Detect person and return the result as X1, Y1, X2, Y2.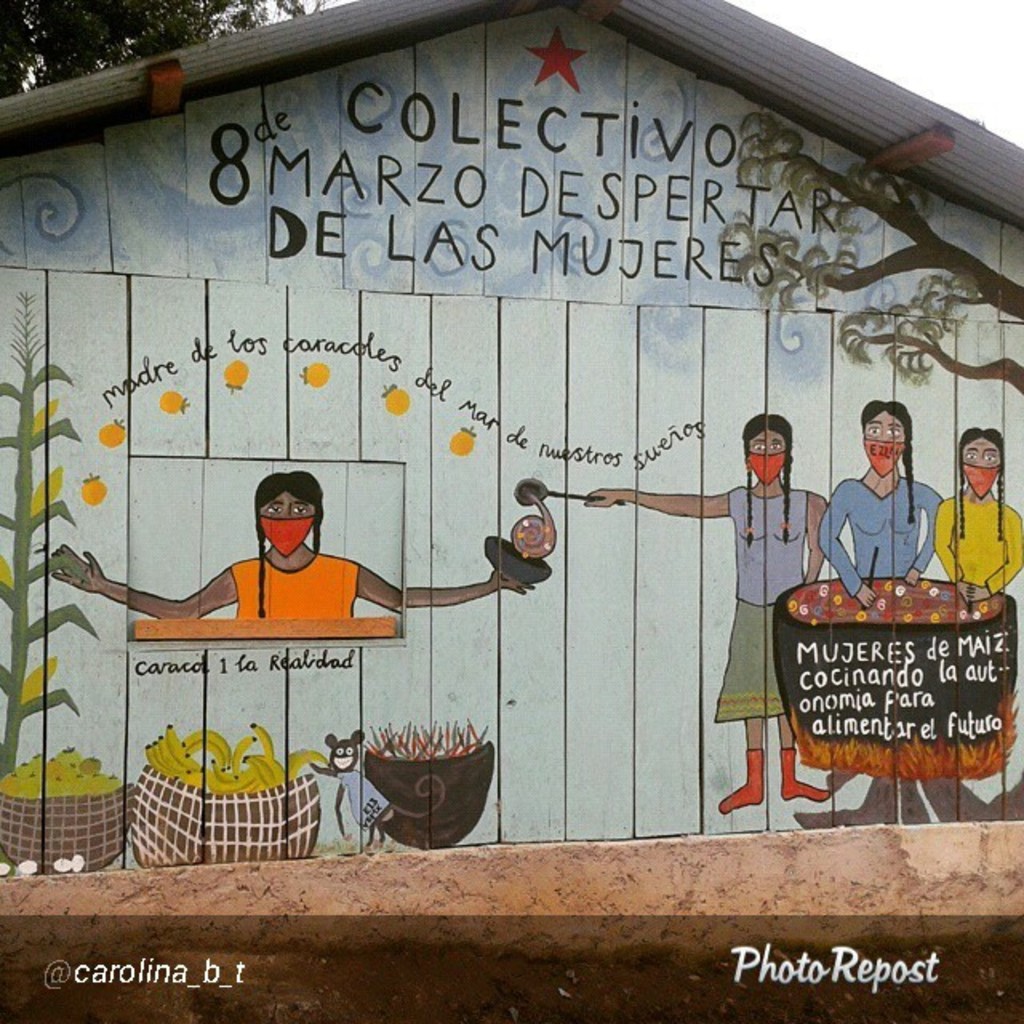
51, 467, 534, 618.
